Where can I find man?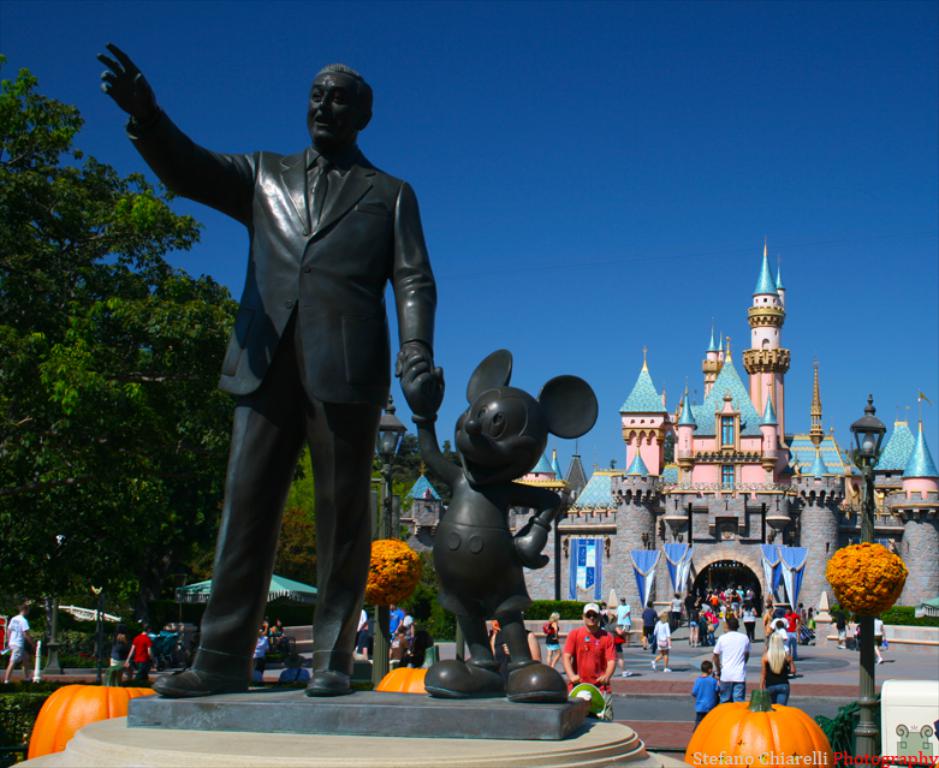
You can find it at [x1=387, y1=600, x2=405, y2=641].
